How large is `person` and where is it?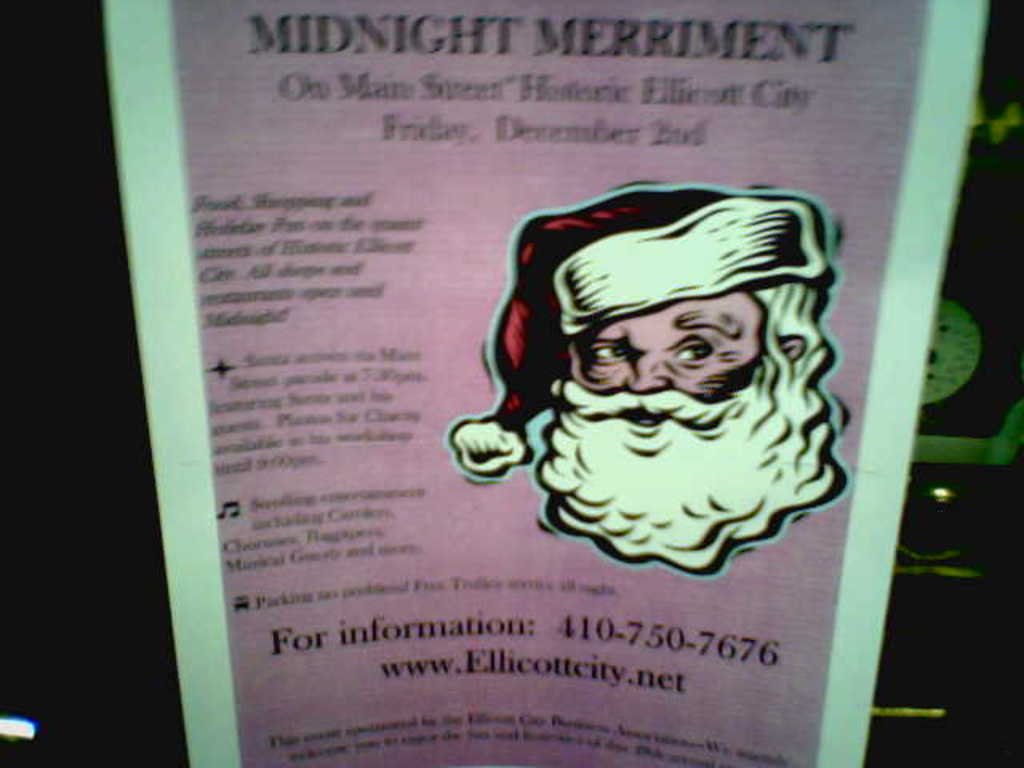
Bounding box: {"left": 458, "top": 178, "right": 861, "bottom": 594}.
